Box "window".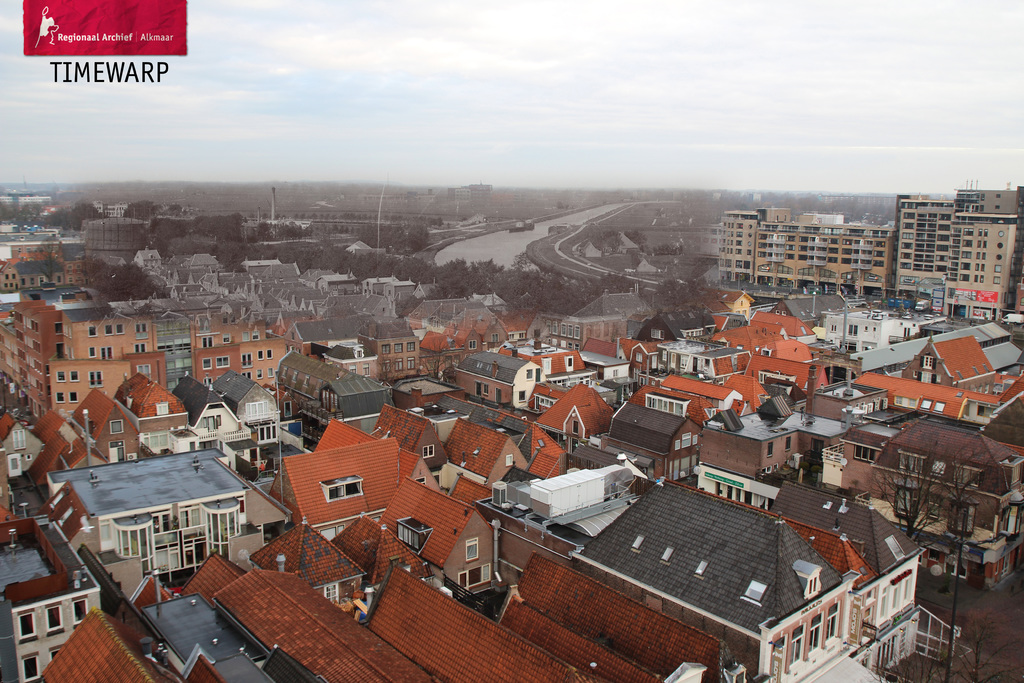
select_region(822, 600, 840, 648).
